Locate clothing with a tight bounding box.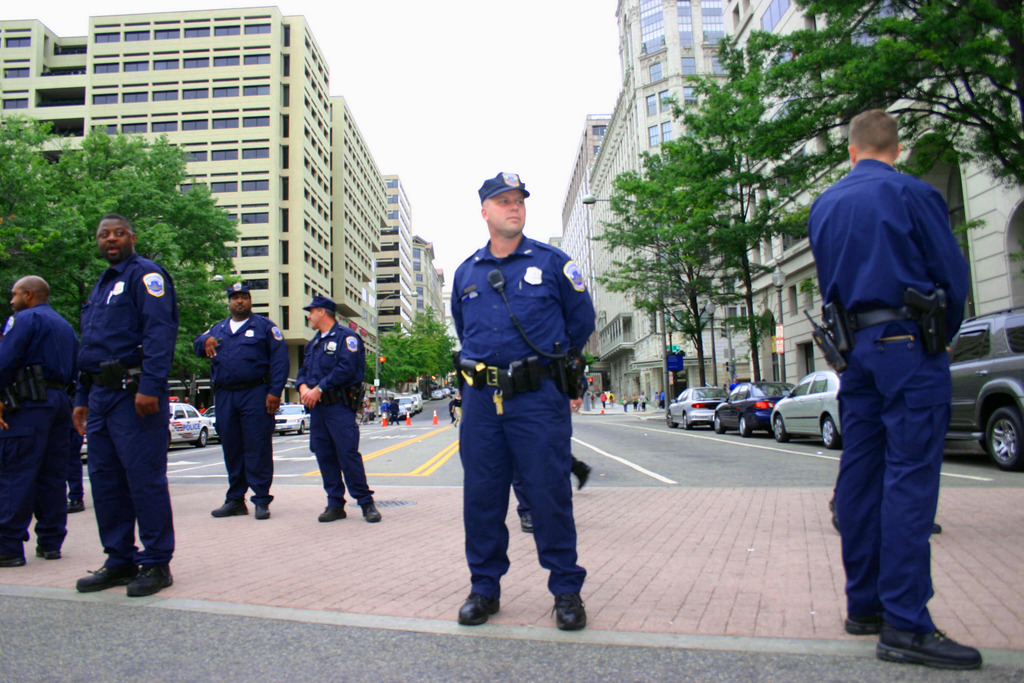
<bbox>299, 324, 374, 496</bbox>.
